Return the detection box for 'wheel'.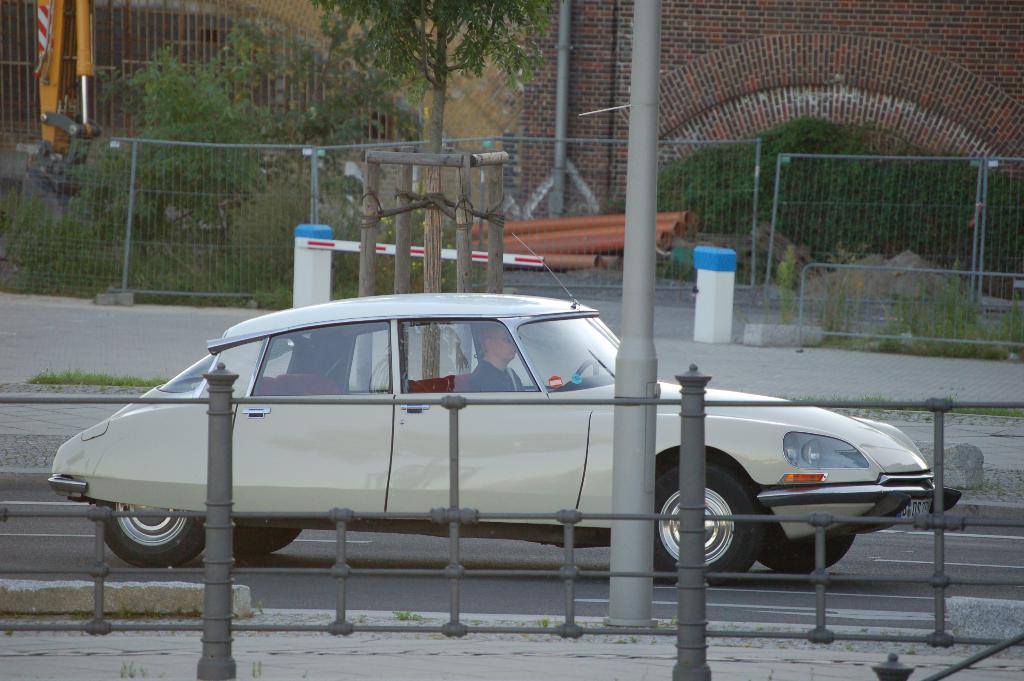
<bbox>651, 466, 753, 584</bbox>.
